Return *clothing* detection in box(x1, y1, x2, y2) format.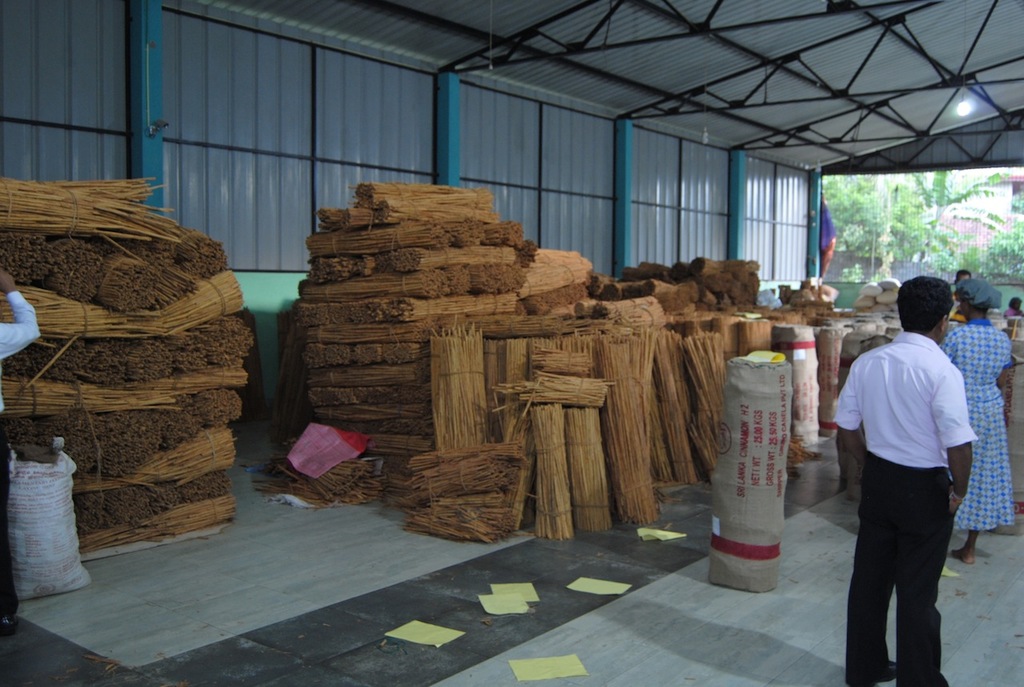
box(838, 305, 978, 661).
